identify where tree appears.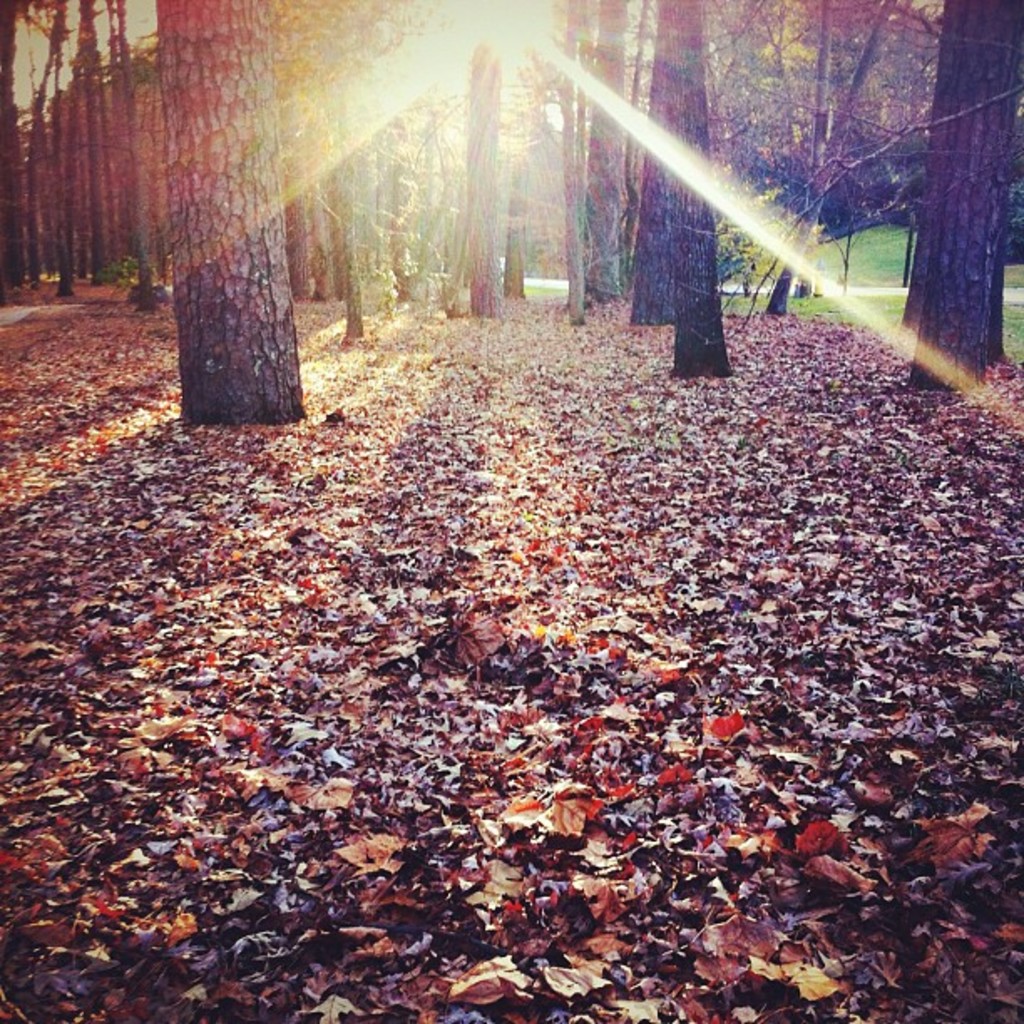
Appears at left=462, top=0, right=500, bottom=325.
